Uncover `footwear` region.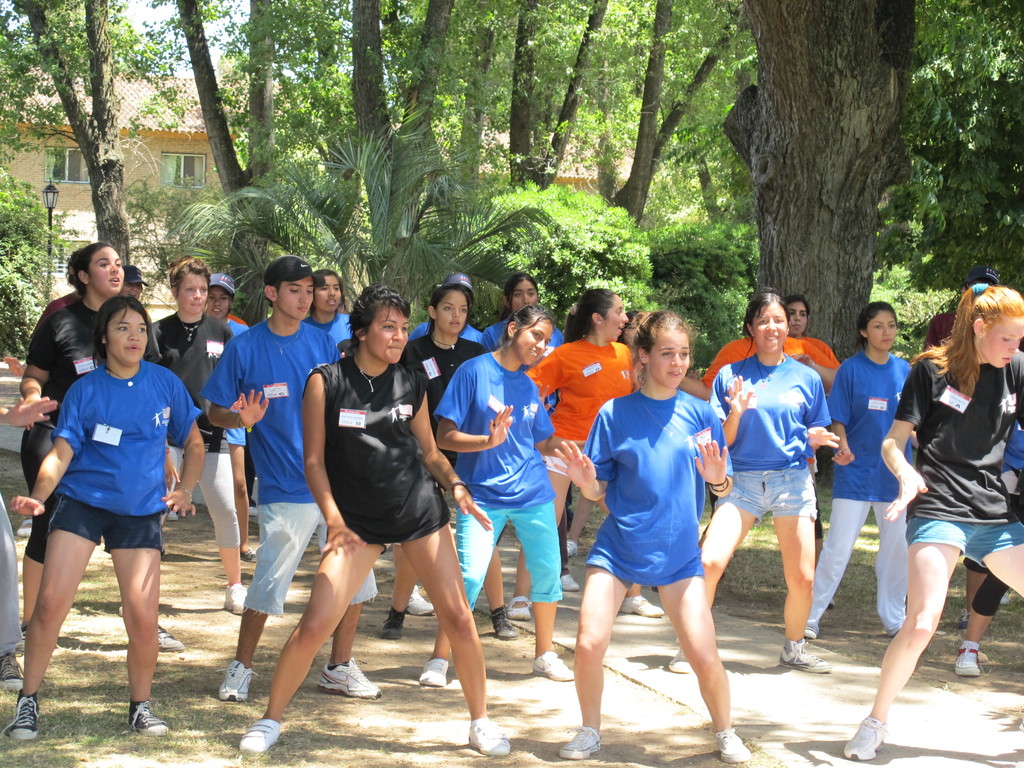
Uncovered: Rect(492, 607, 516, 640).
